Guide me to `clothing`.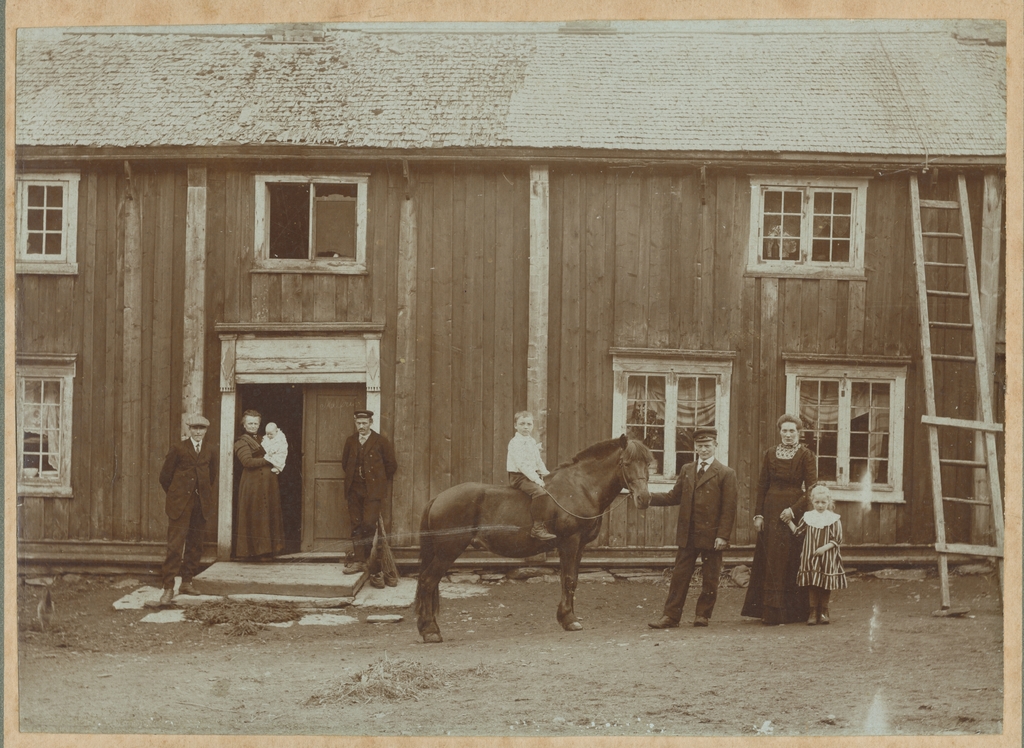
Guidance: [left=260, top=428, right=287, bottom=477].
